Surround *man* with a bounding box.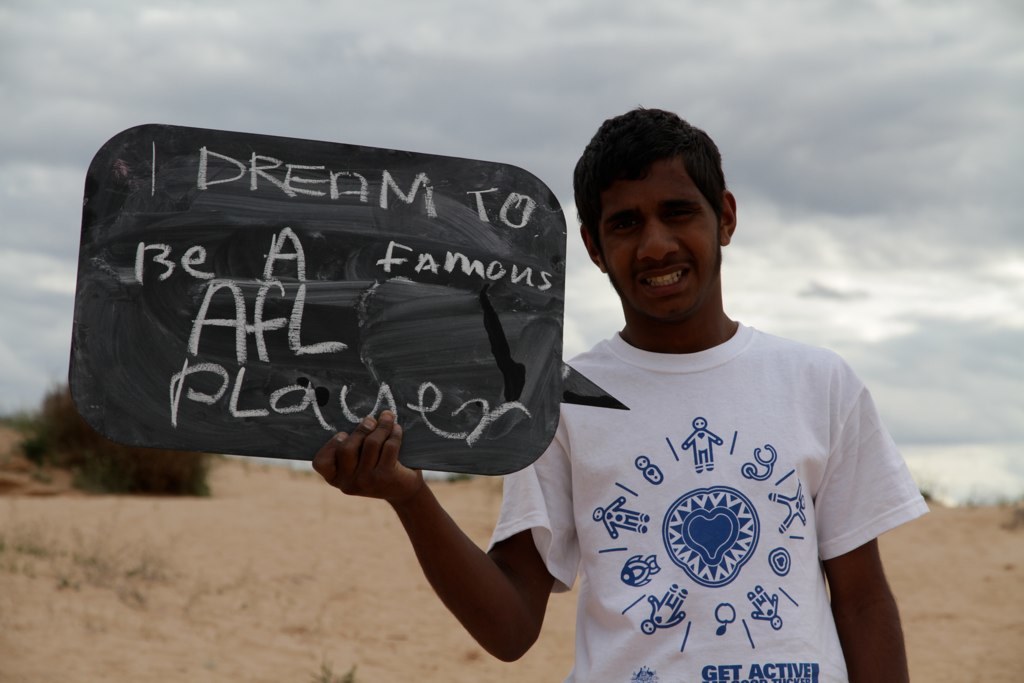
<bbox>504, 110, 929, 682</bbox>.
